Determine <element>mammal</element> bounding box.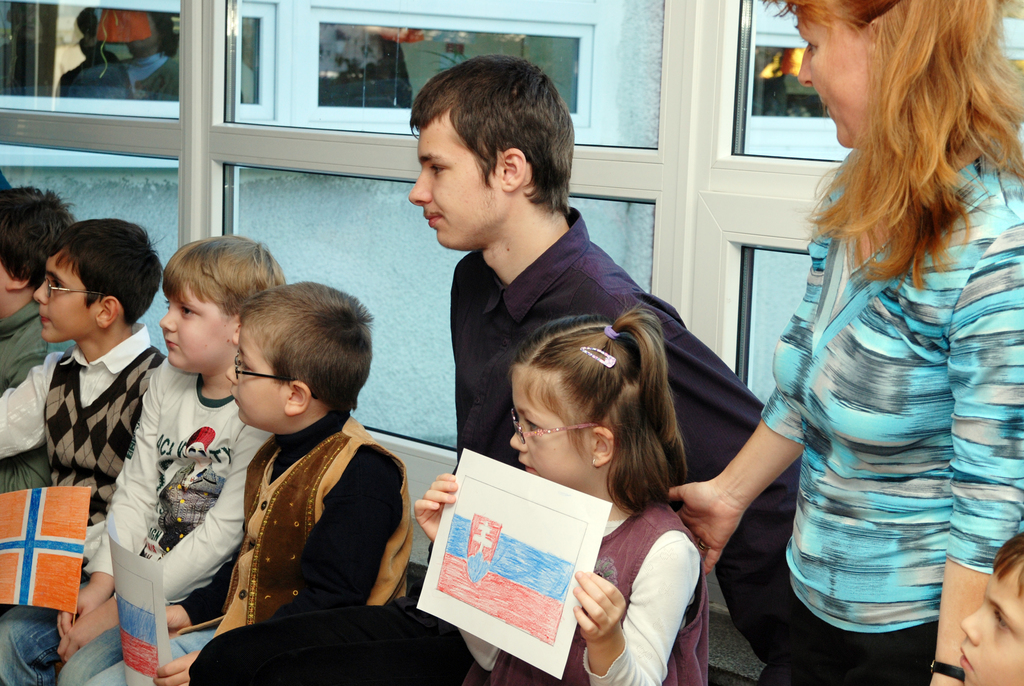
Determined: crop(959, 532, 1023, 685).
